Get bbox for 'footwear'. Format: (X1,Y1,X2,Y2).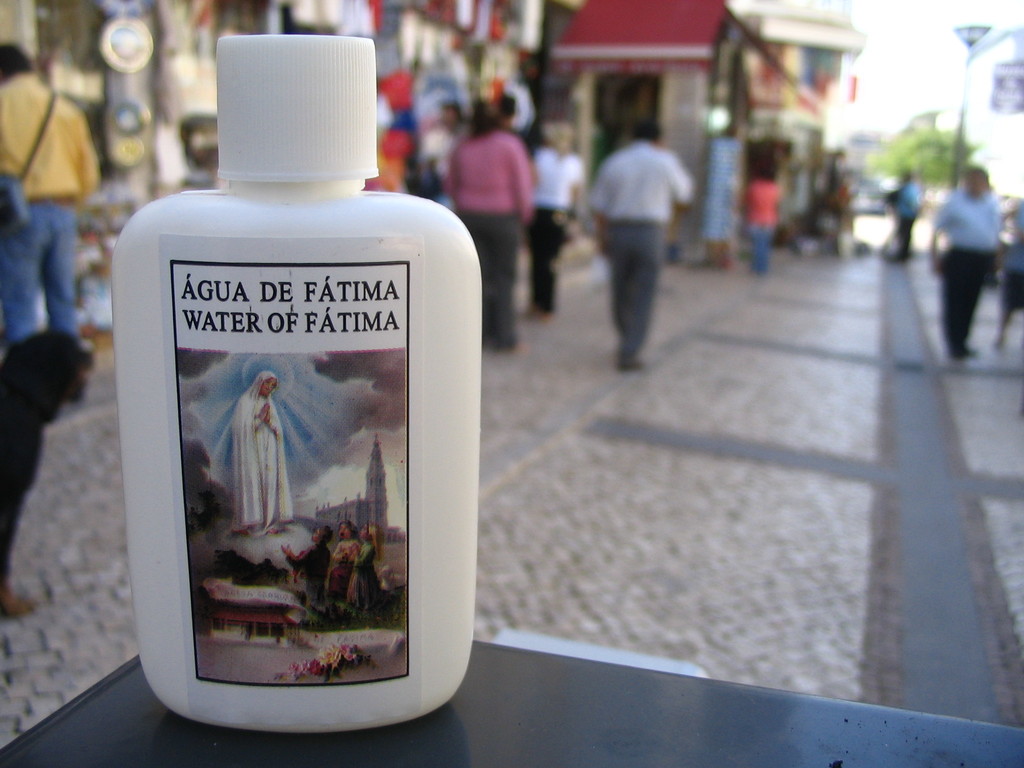
(0,574,35,614).
